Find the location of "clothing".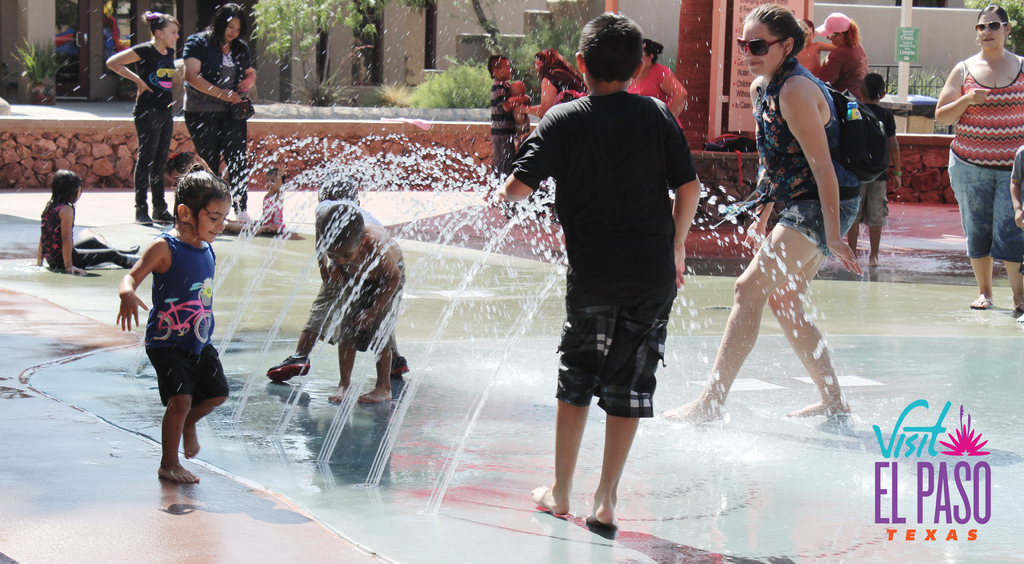
Location: {"left": 499, "top": 99, "right": 701, "bottom": 309}.
